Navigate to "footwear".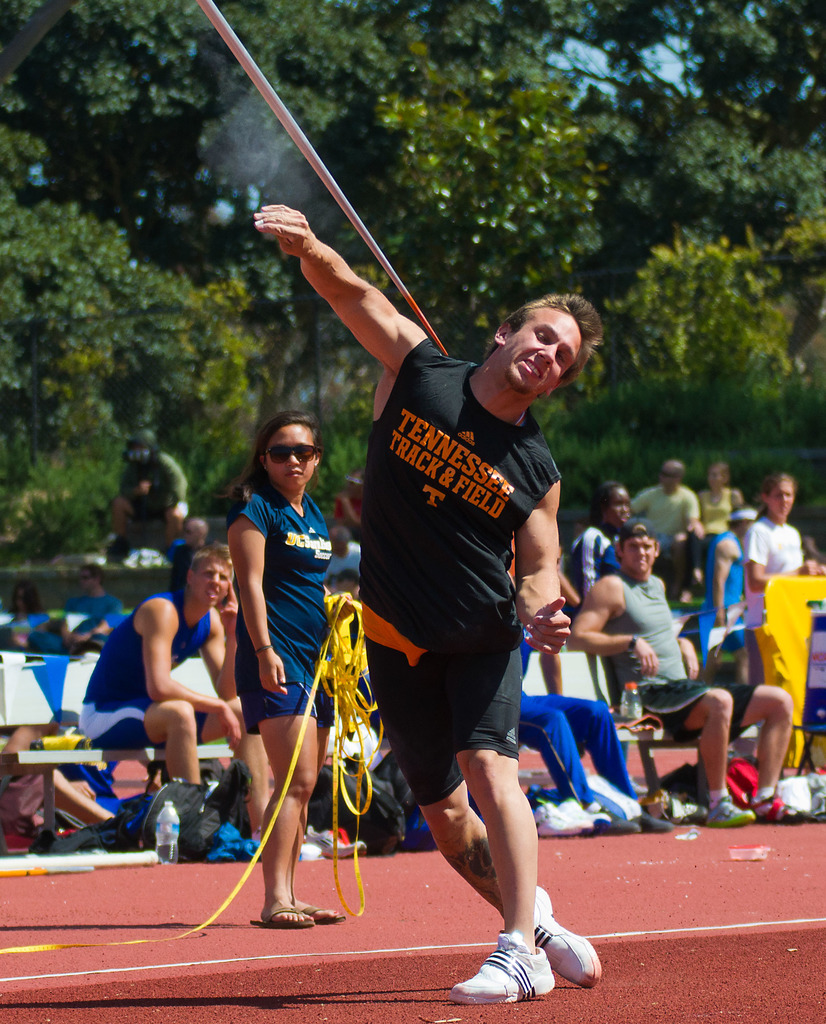
Navigation target: <region>536, 796, 615, 836</region>.
